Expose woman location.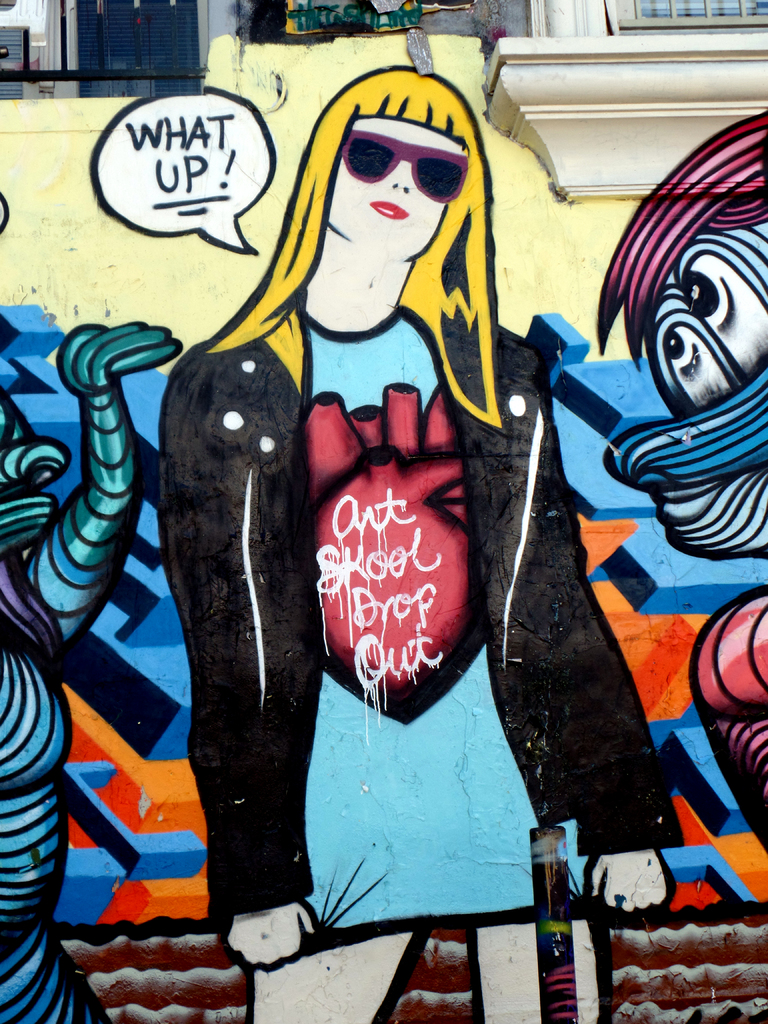
Exposed at l=111, t=88, r=634, b=1017.
